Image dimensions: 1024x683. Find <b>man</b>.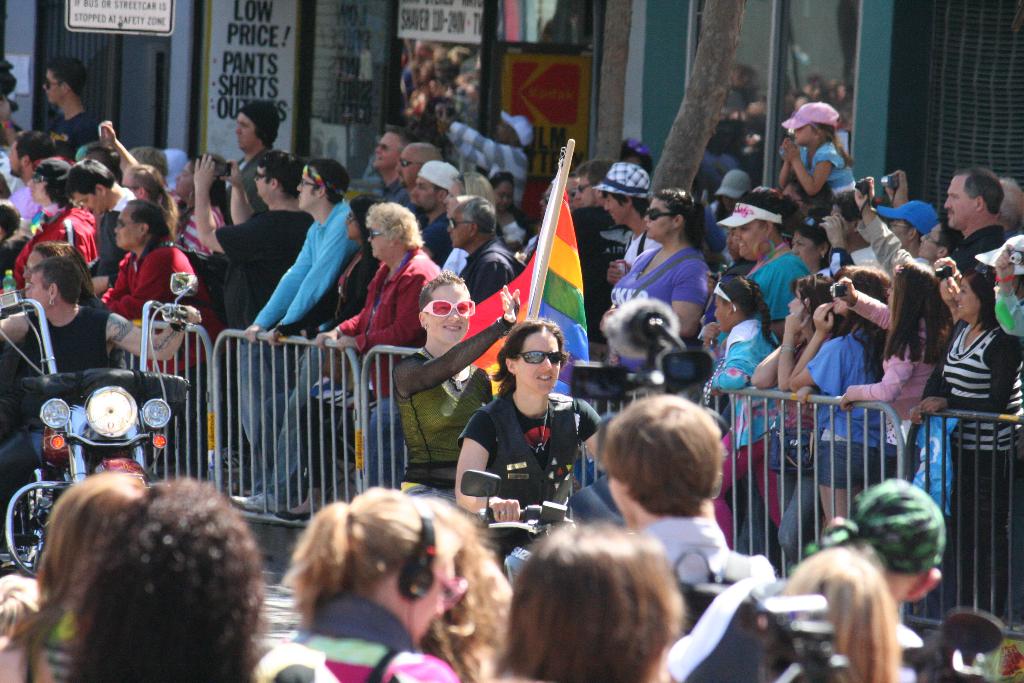
pyautogui.locateOnScreen(0, 254, 200, 549).
